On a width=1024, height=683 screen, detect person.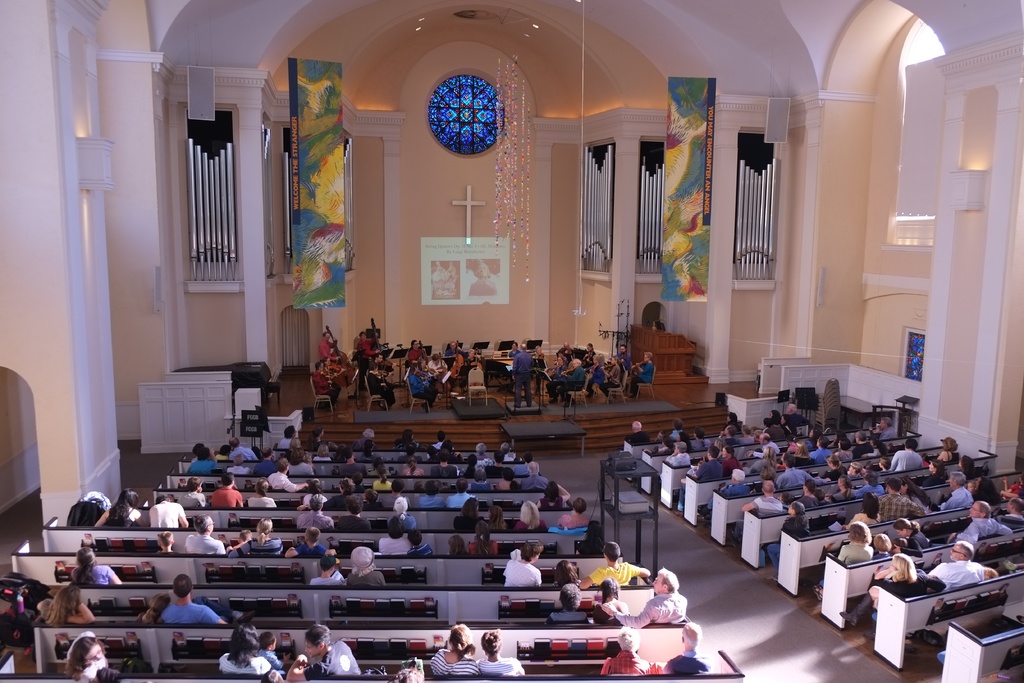
Rect(605, 569, 689, 628).
